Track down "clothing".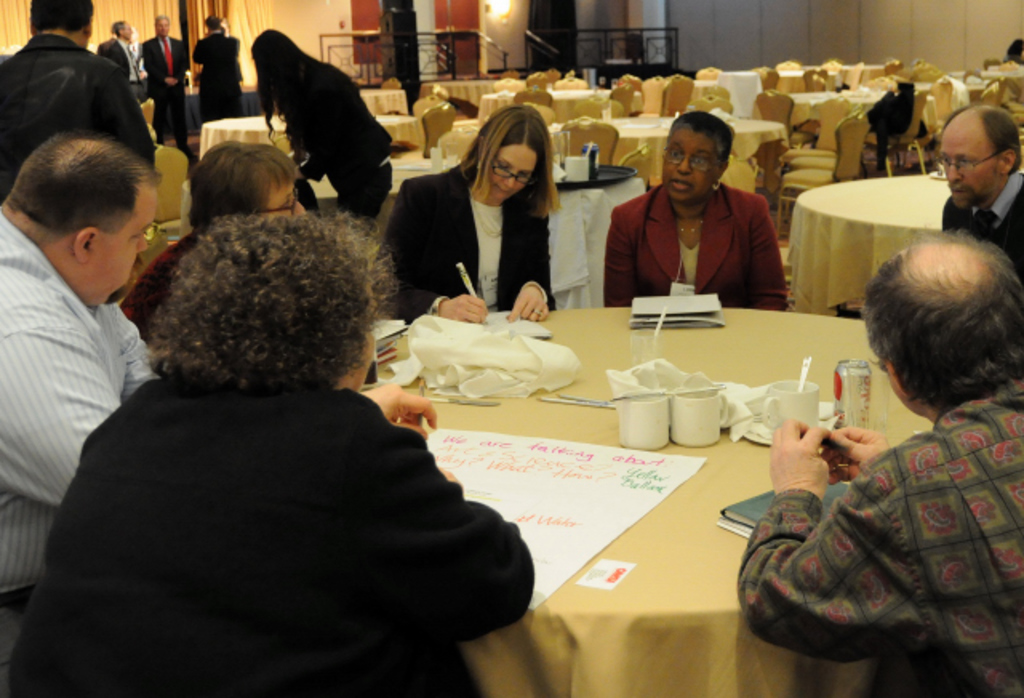
Tracked to detection(202, 27, 264, 118).
